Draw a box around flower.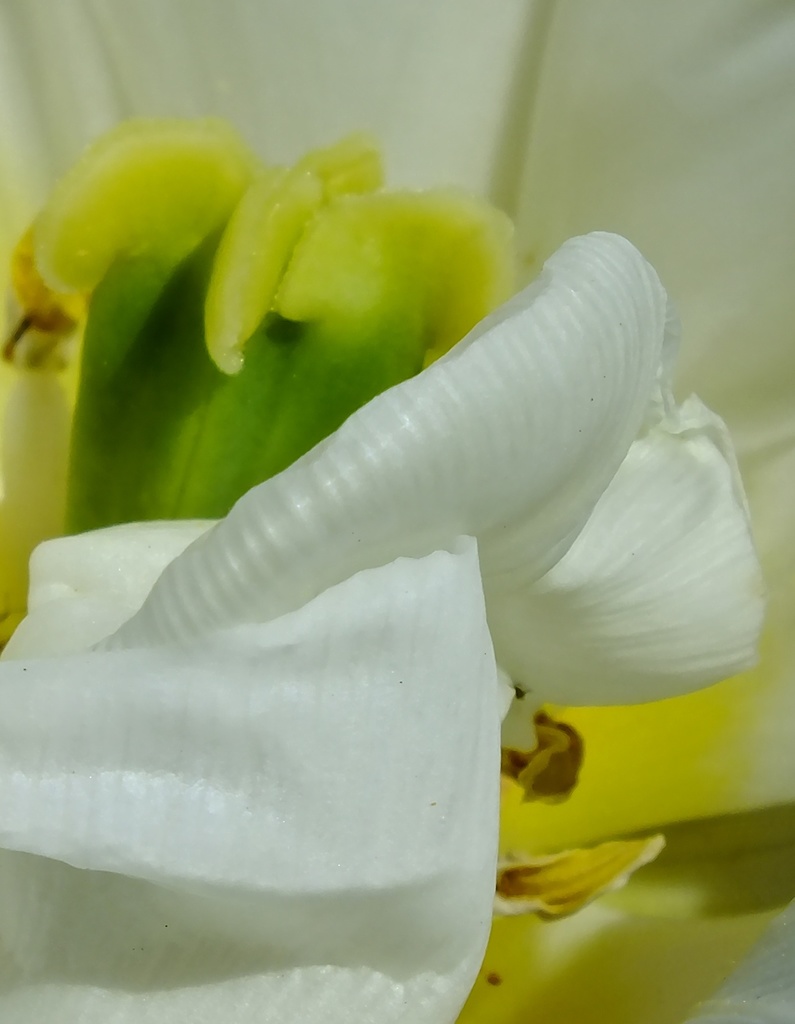
(0, 113, 774, 1020).
